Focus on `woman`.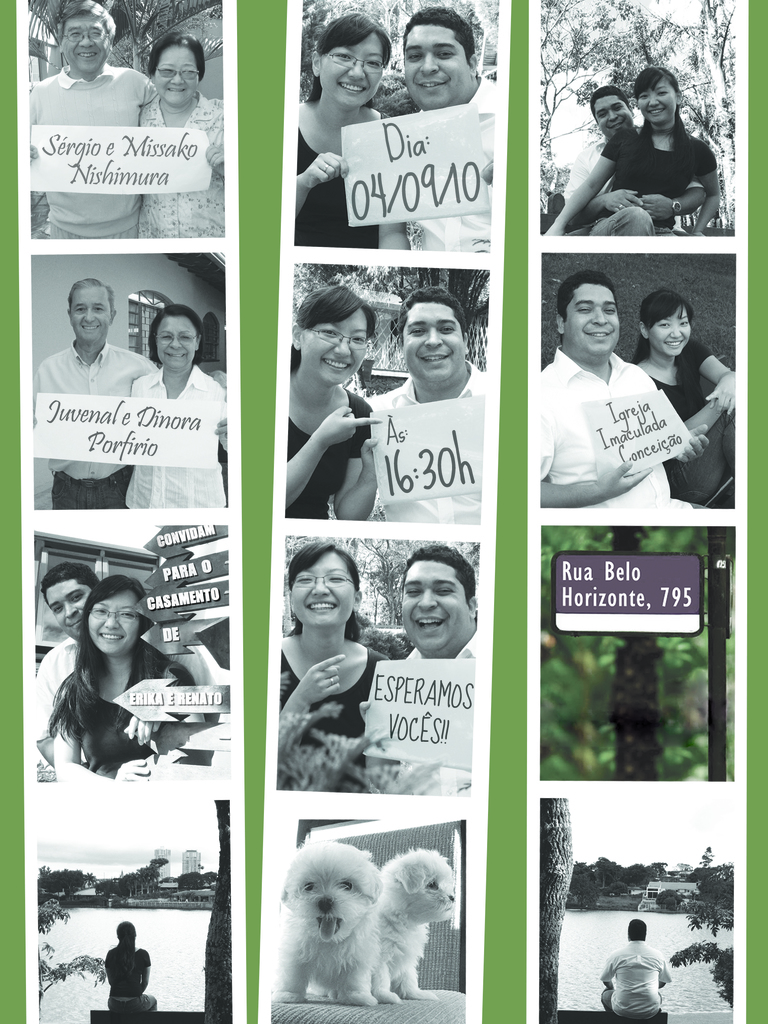
Focused at 295/12/412/248.
